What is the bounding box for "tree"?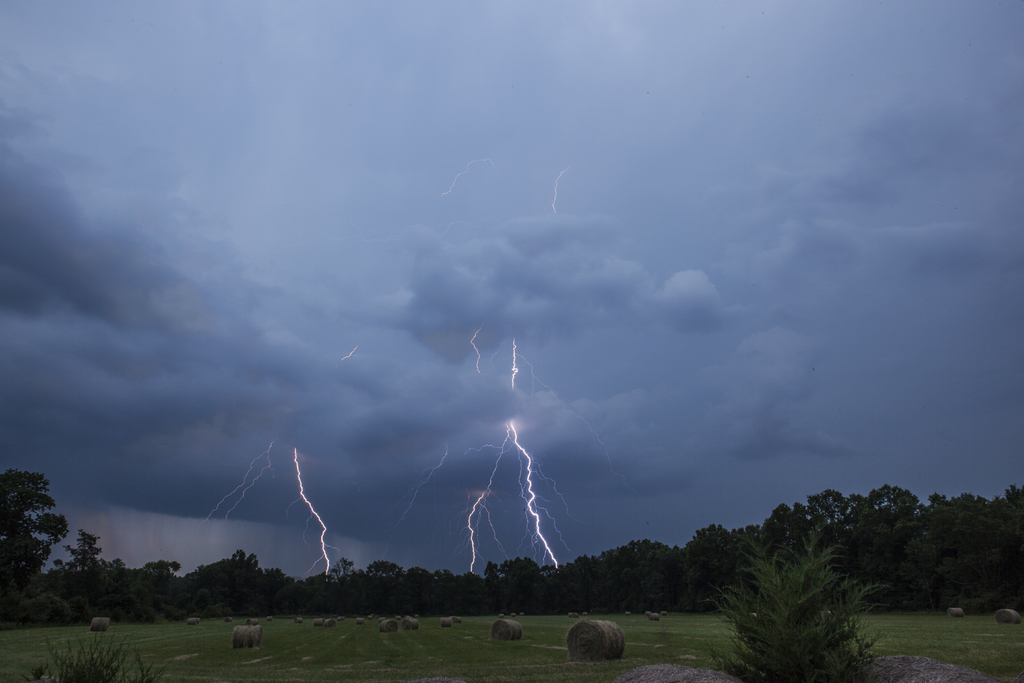
721/512/893/682.
